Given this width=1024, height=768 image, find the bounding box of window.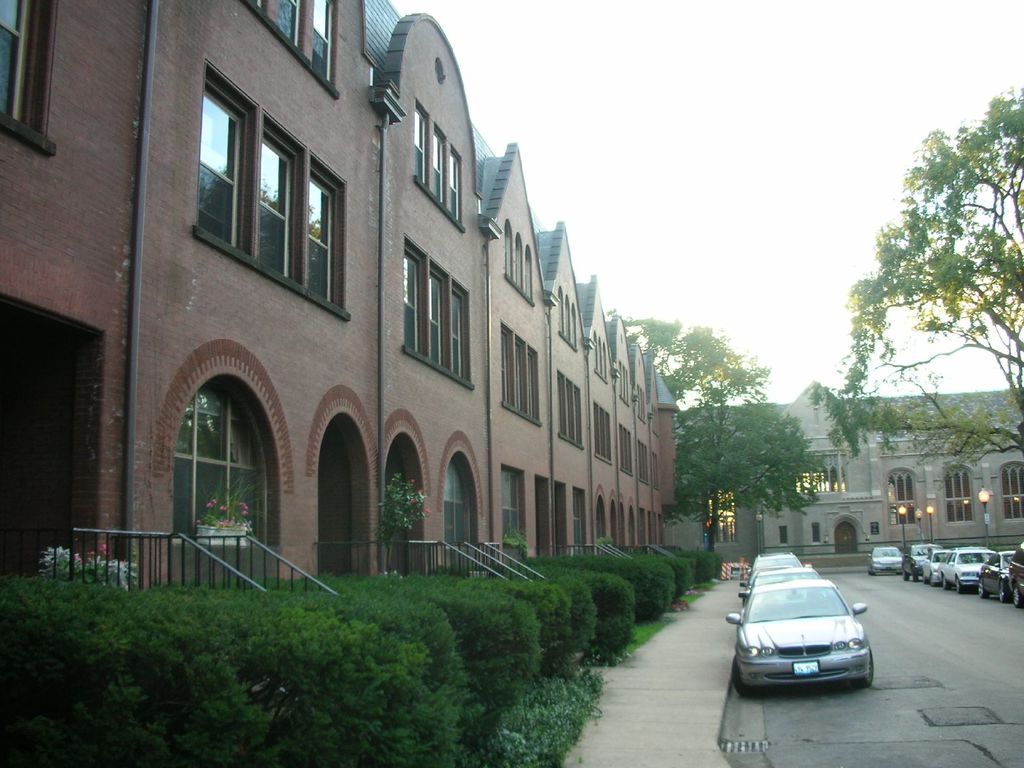
Rect(0, 0, 40, 122).
